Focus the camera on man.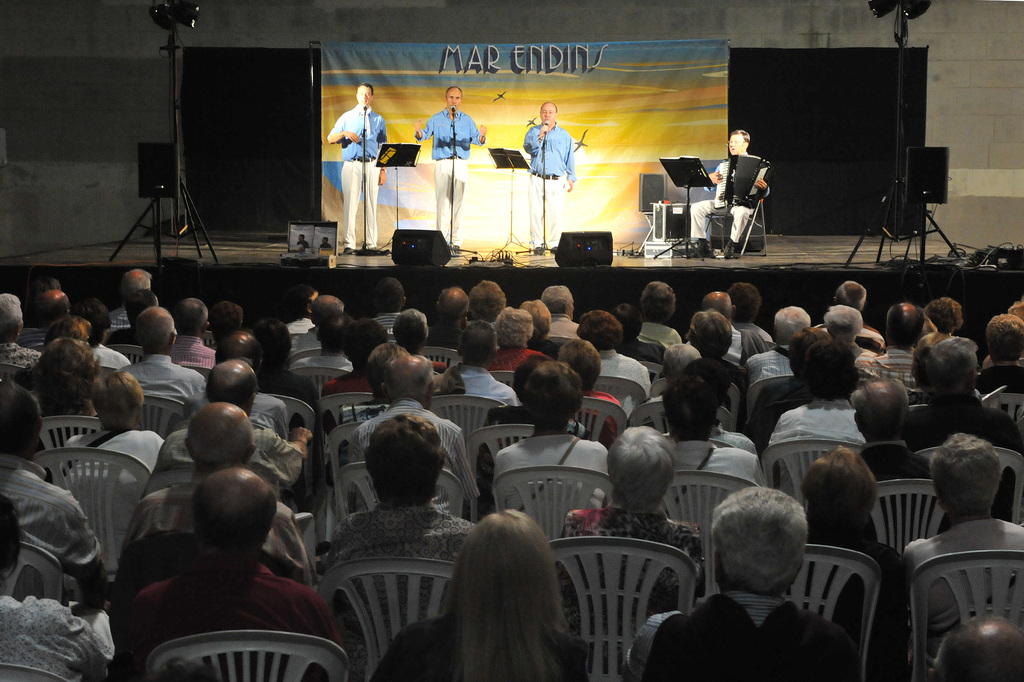
Focus region: x1=415, y1=85, x2=490, y2=249.
